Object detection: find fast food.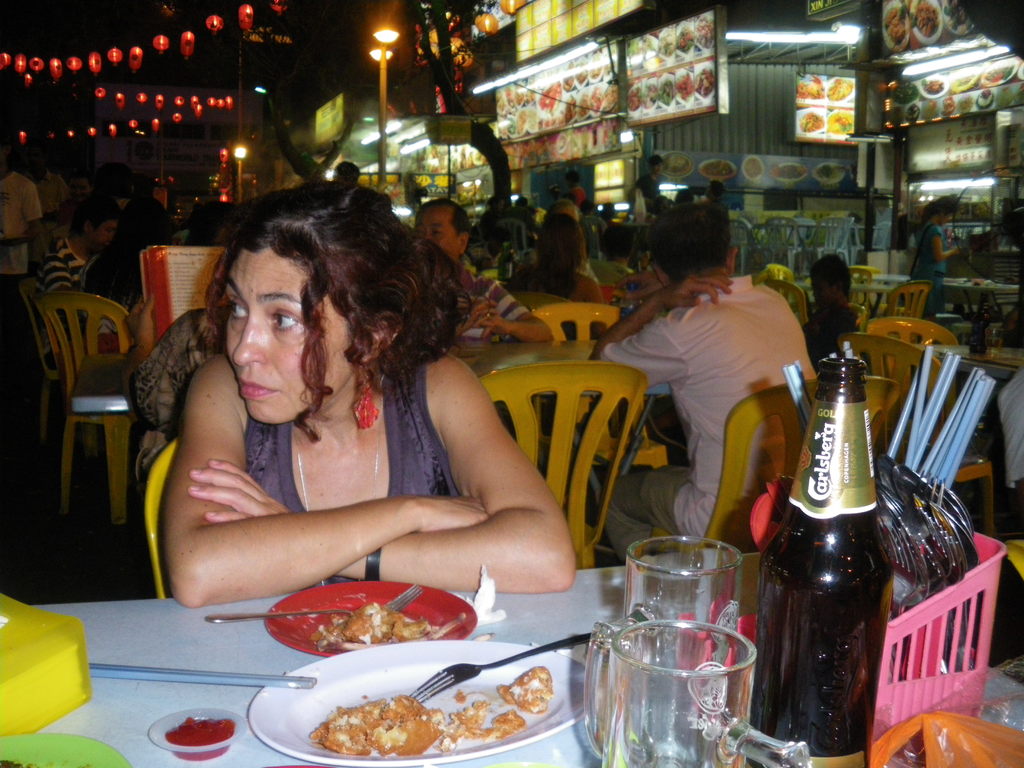
crop(314, 602, 429, 644).
